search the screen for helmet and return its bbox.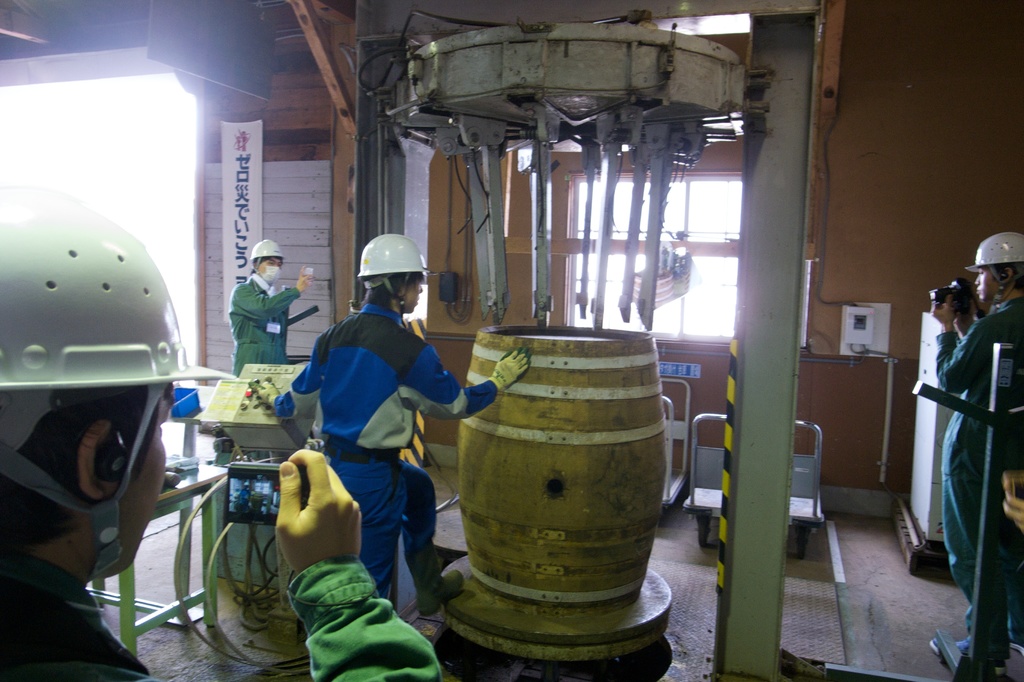
Found: 357/229/431/302.
